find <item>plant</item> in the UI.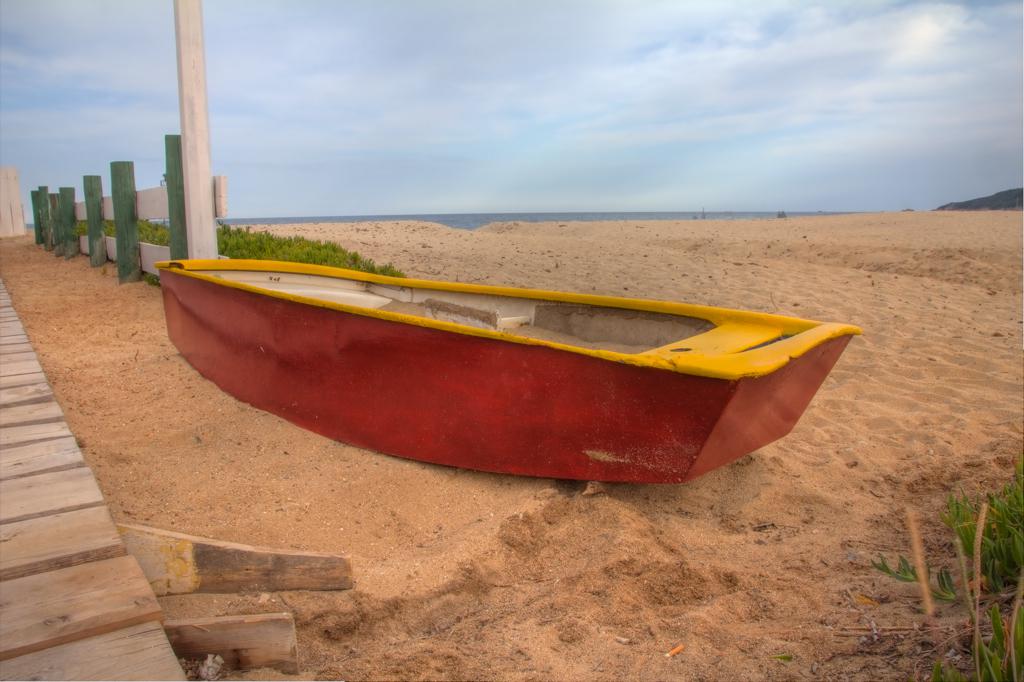
UI element at (left=74, top=211, right=91, bottom=239).
